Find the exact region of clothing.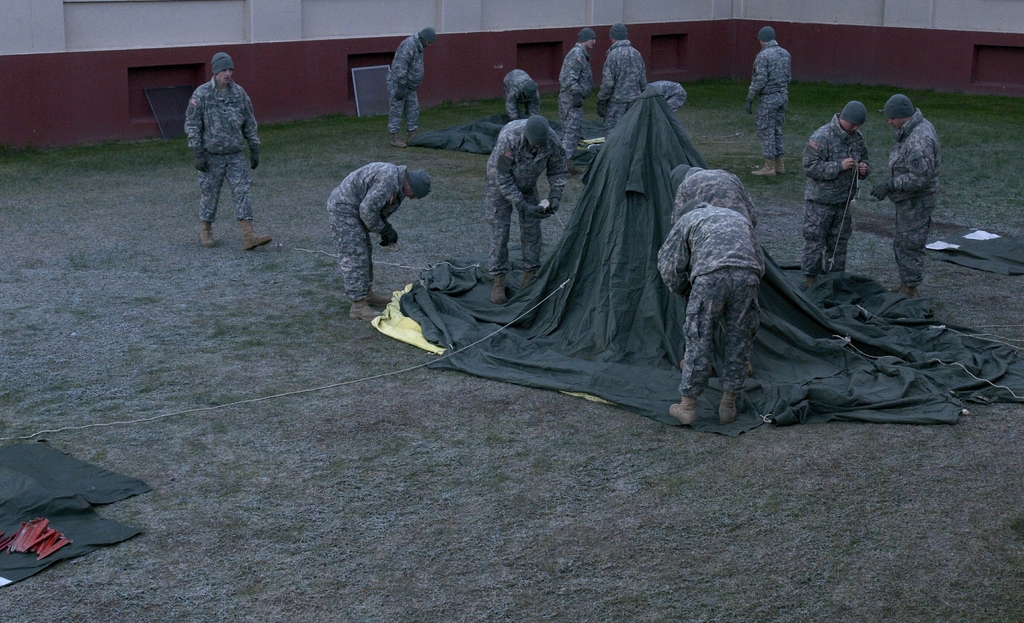
Exact region: region(548, 45, 586, 152).
